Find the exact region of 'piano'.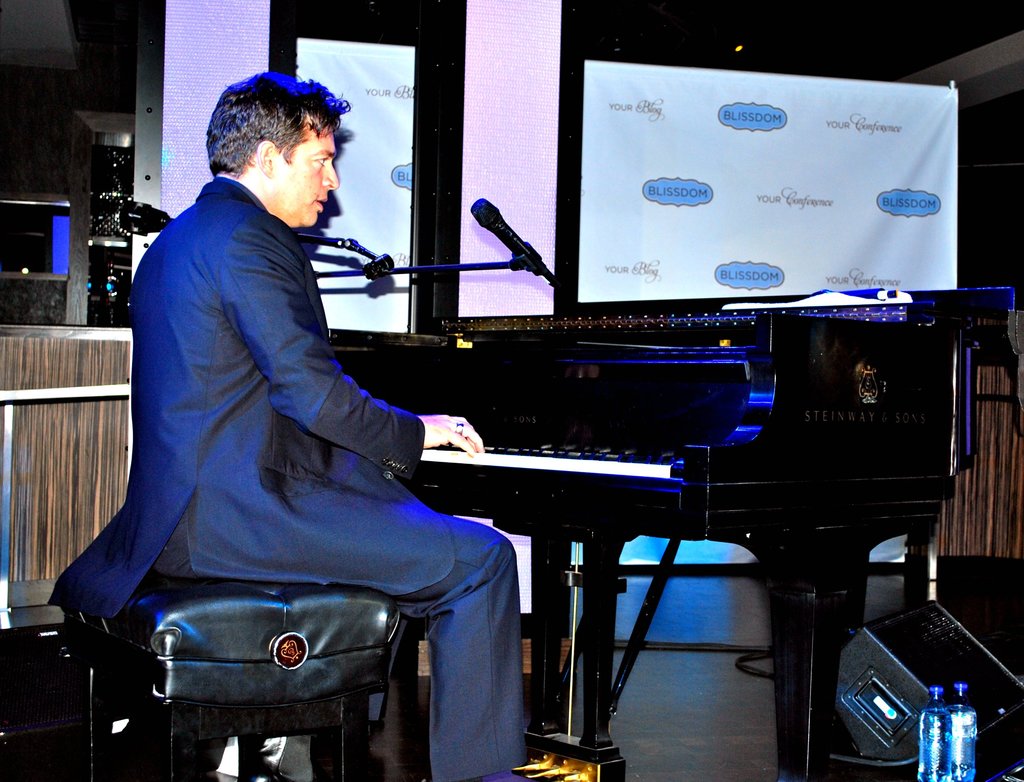
Exact region: (426, 282, 1022, 781).
